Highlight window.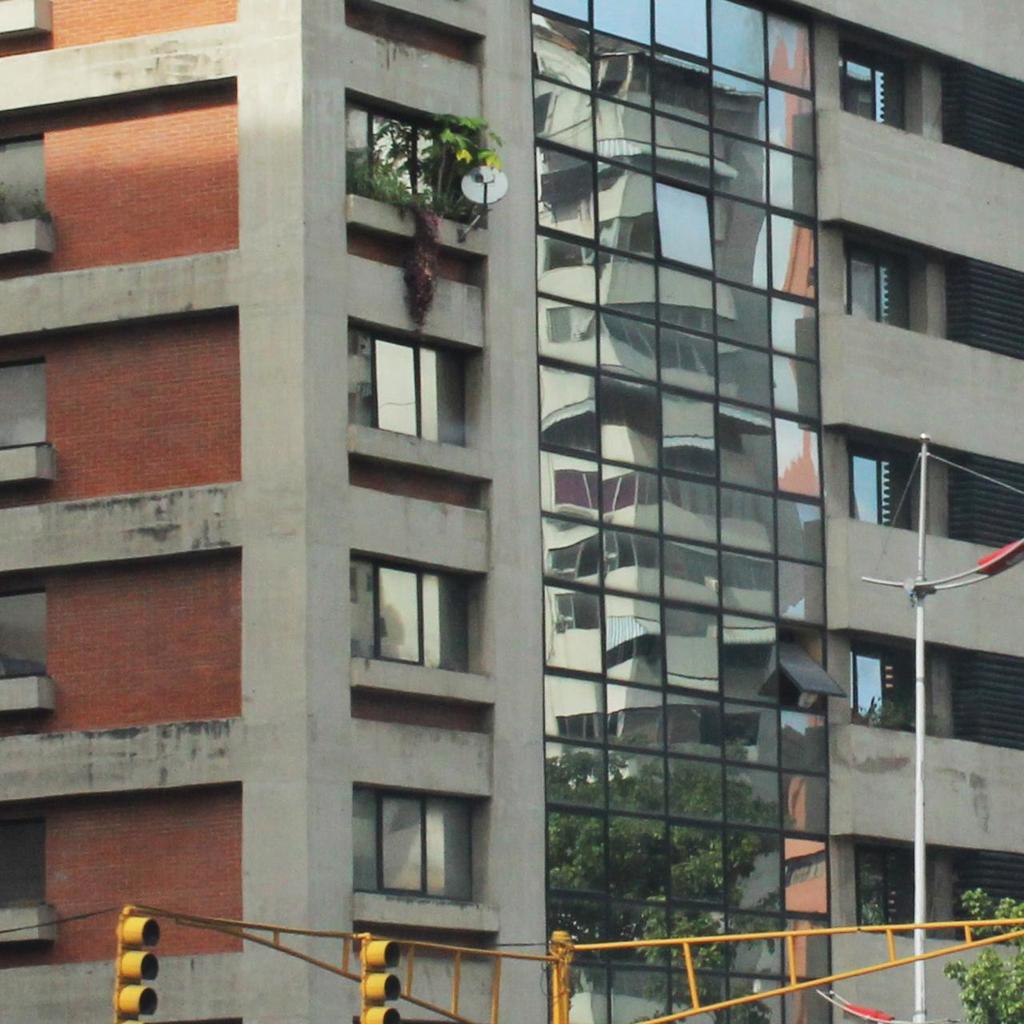
Highlighted region: [350, 316, 474, 441].
